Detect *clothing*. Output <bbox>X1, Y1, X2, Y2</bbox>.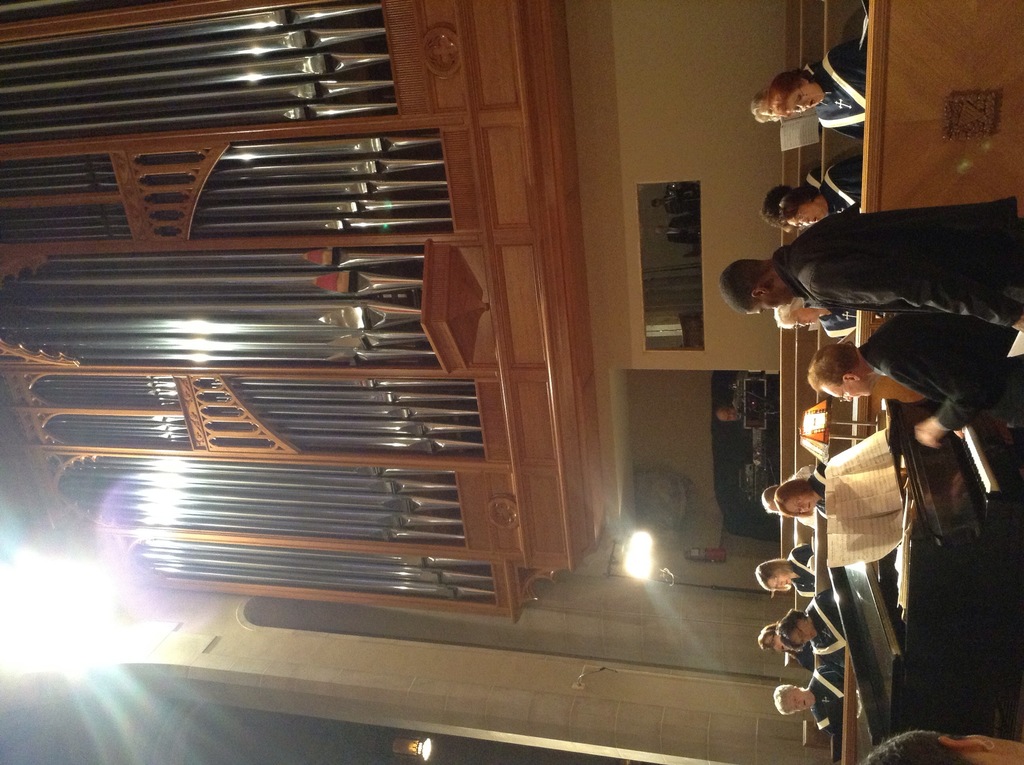
<bbox>815, 308, 858, 336</bbox>.
